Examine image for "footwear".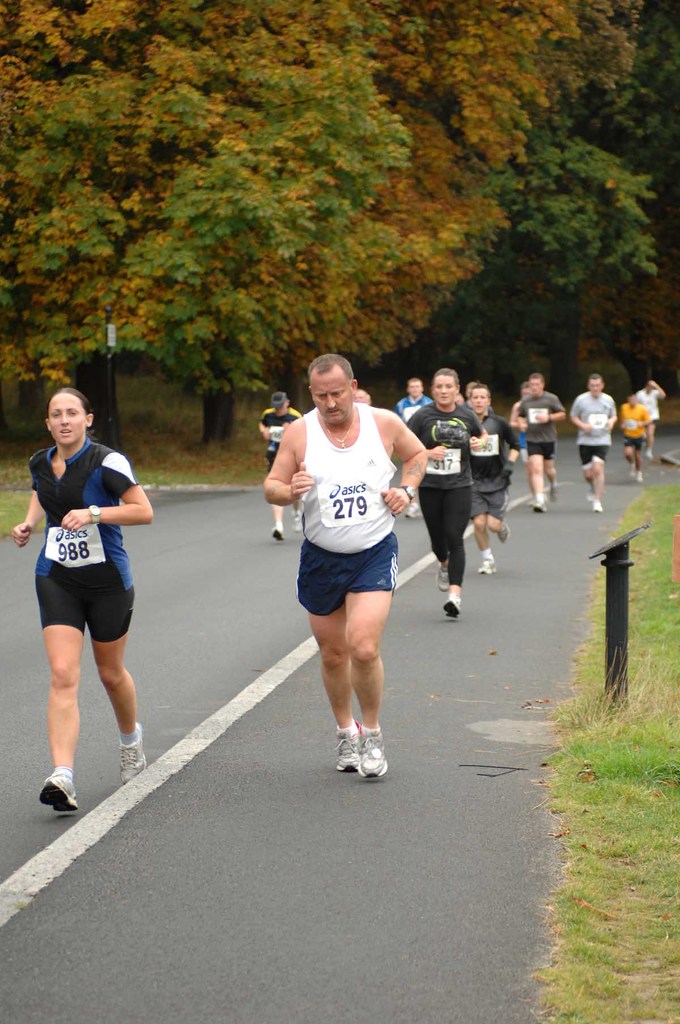
Examination result: 444 590 460 618.
